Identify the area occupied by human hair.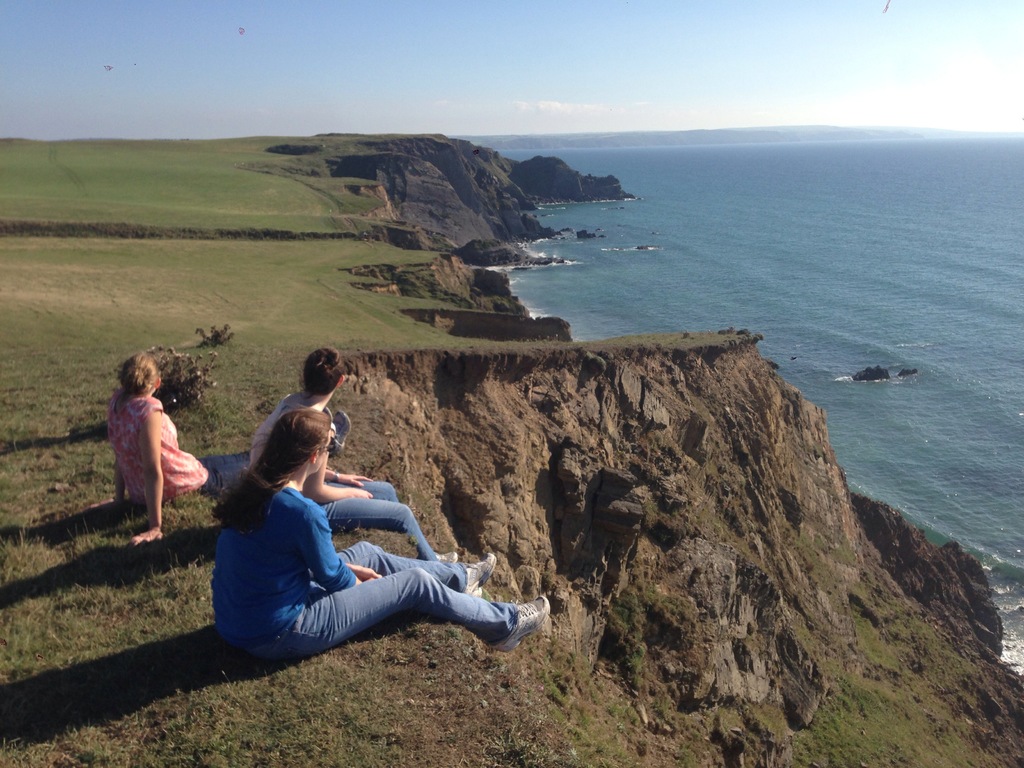
Area: (left=228, top=393, right=340, bottom=543).
